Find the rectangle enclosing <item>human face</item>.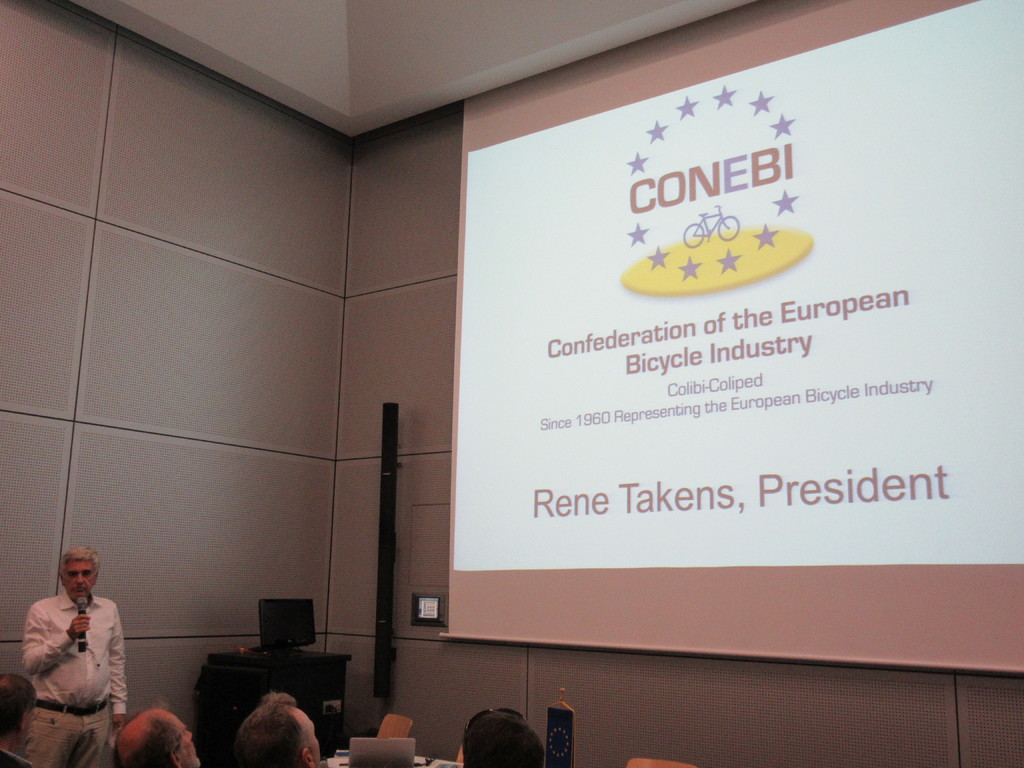
<region>173, 717, 192, 747</region>.
